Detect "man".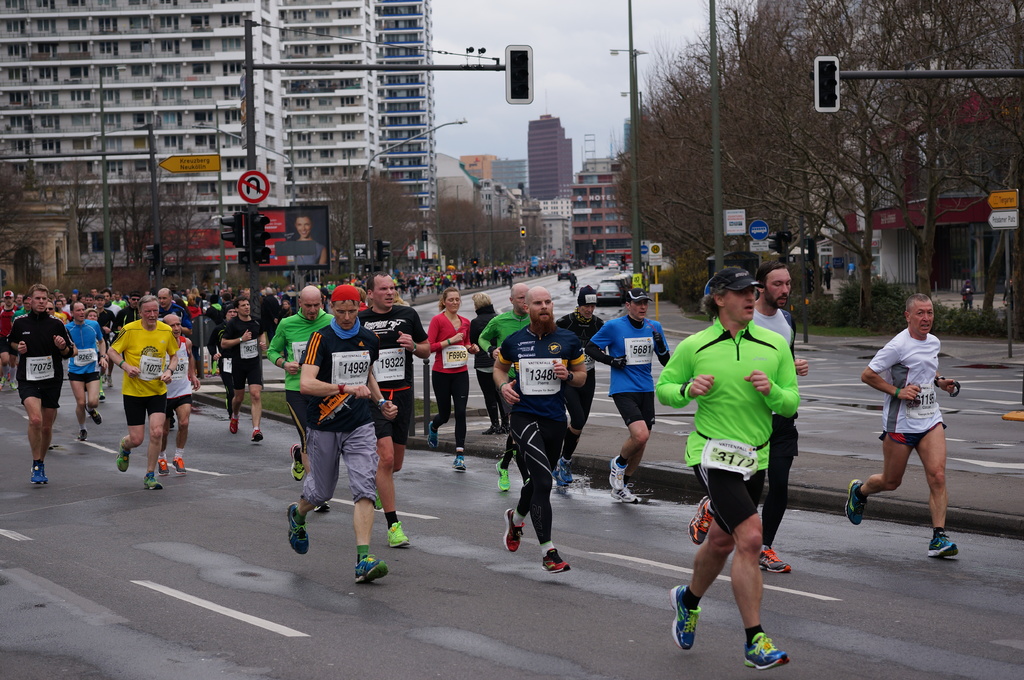
Detected at <box>486,283,585,576</box>.
